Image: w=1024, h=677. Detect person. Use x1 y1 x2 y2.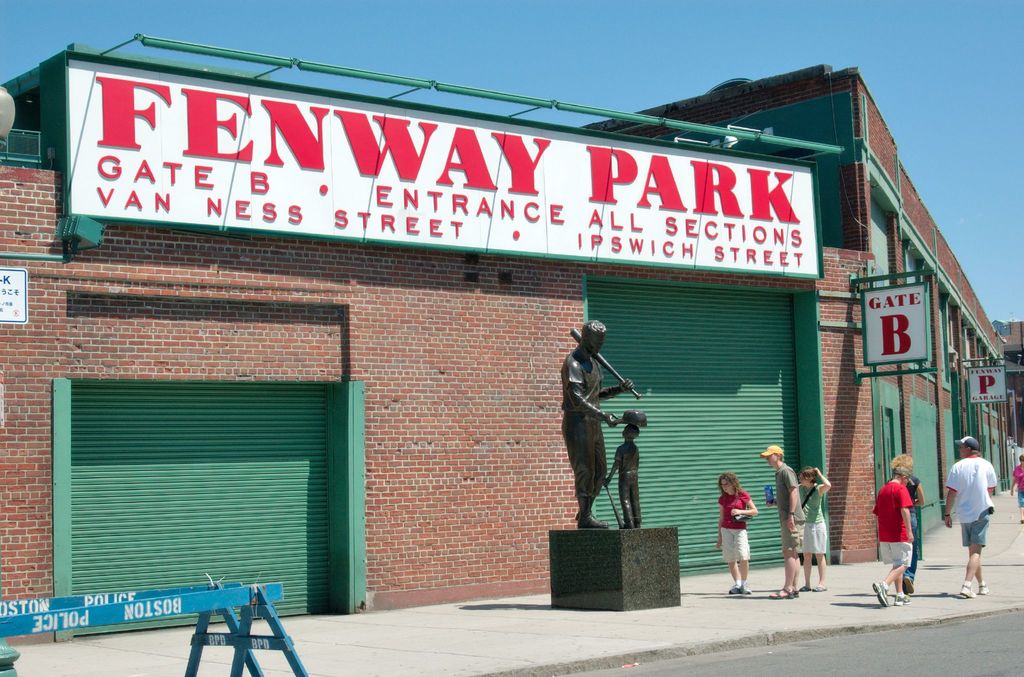
943 437 1000 601.
